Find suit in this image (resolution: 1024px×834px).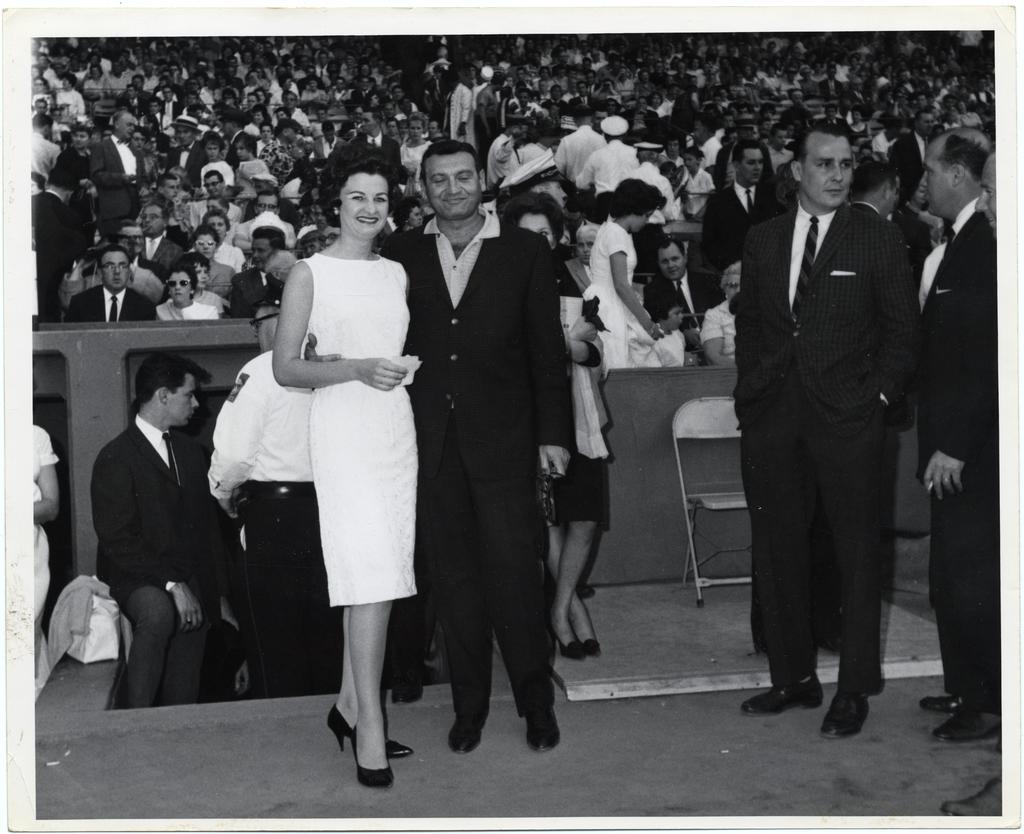
bbox(86, 131, 148, 239).
